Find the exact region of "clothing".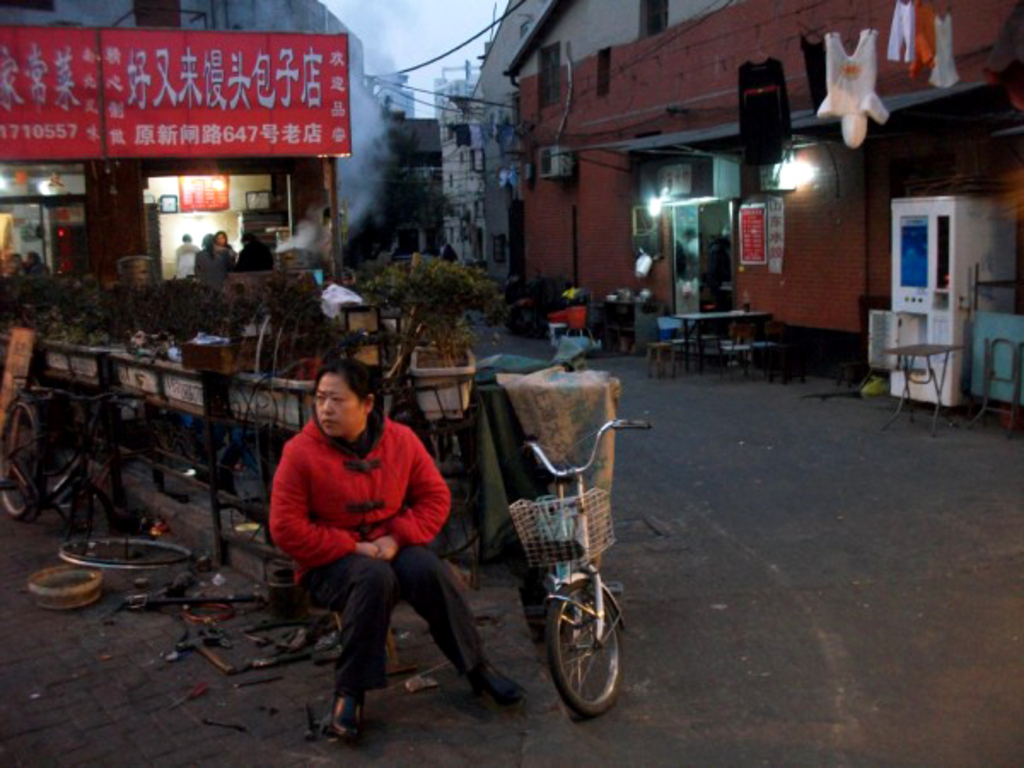
Exact region: (x1=273, y1=411, x2=481, y2=684).
